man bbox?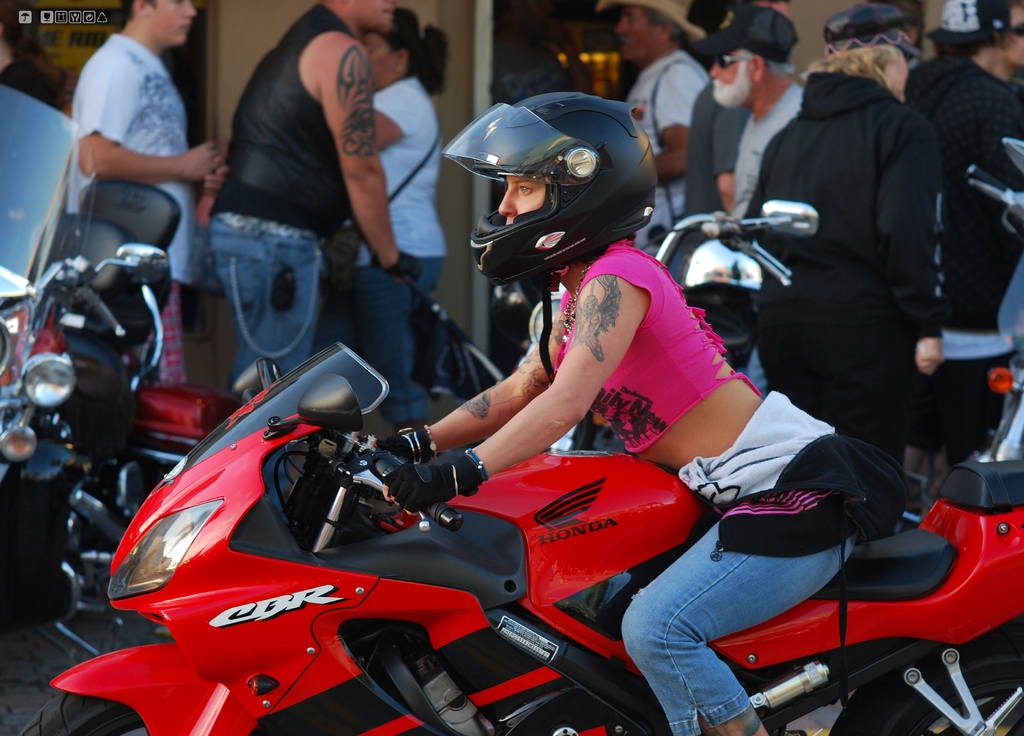
x1=617 y1=0 x2=714 y2=249
